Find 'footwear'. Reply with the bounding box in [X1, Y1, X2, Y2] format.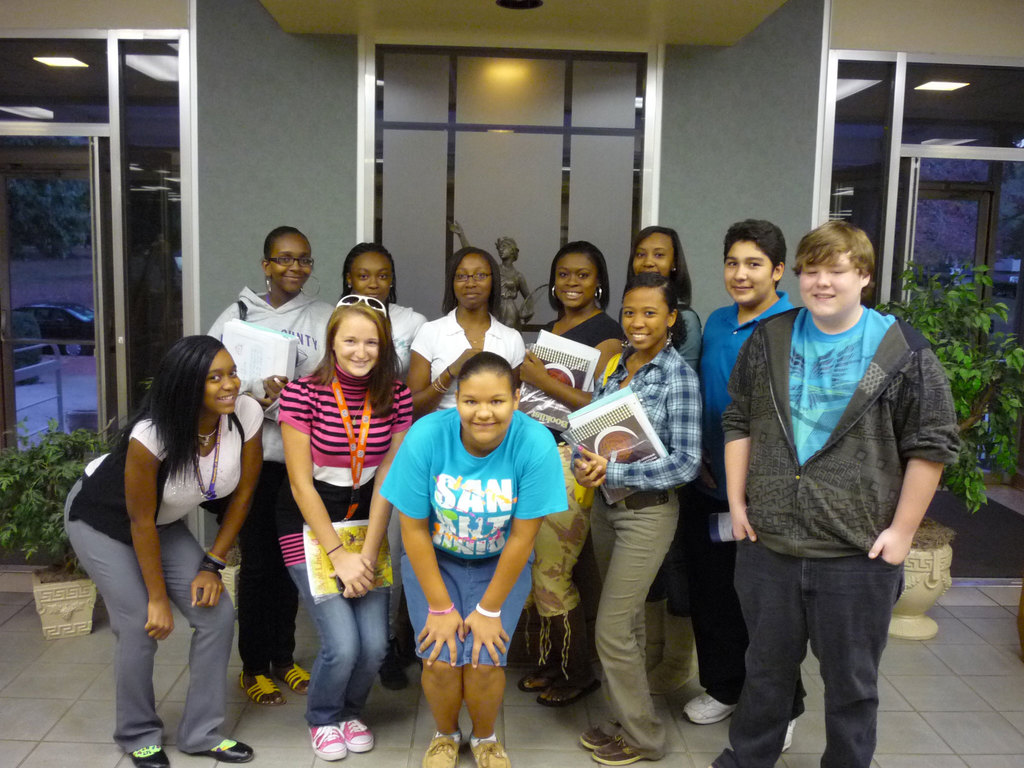
[382, 655, 414, 685].
